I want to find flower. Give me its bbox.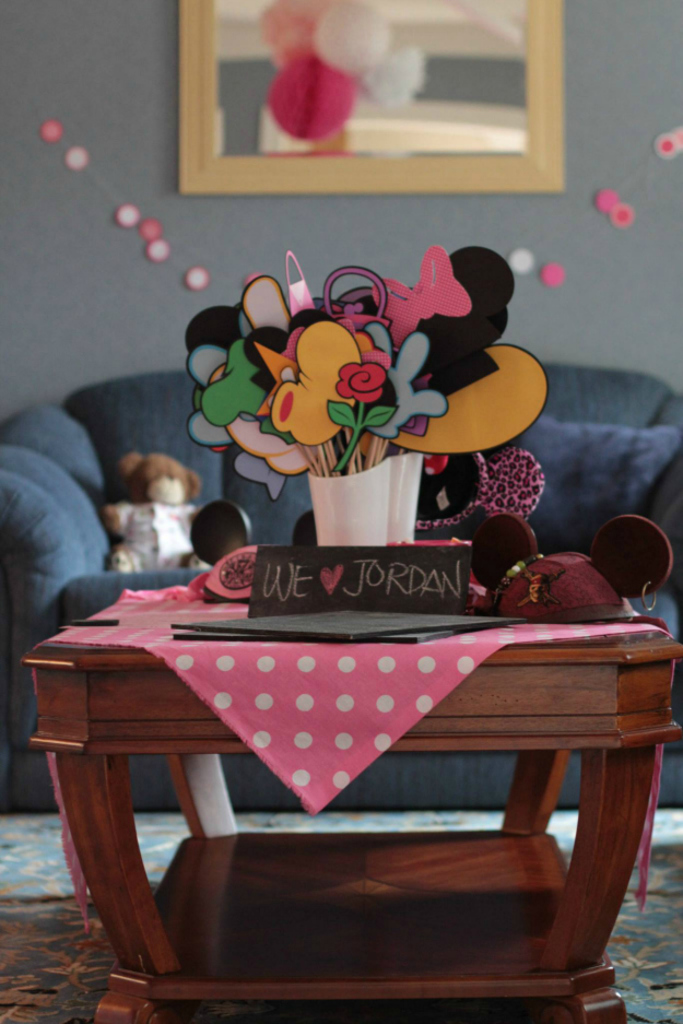
Rect(333, 360, 386, 400).
